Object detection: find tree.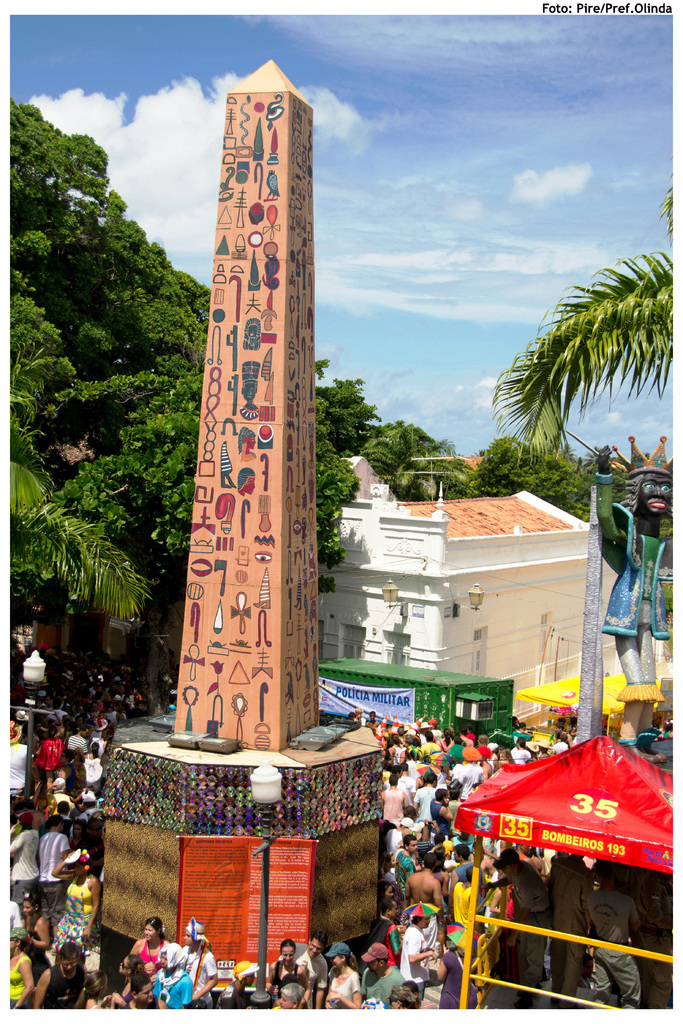
<bbox>362, 410, 460, 504</bbox>.
